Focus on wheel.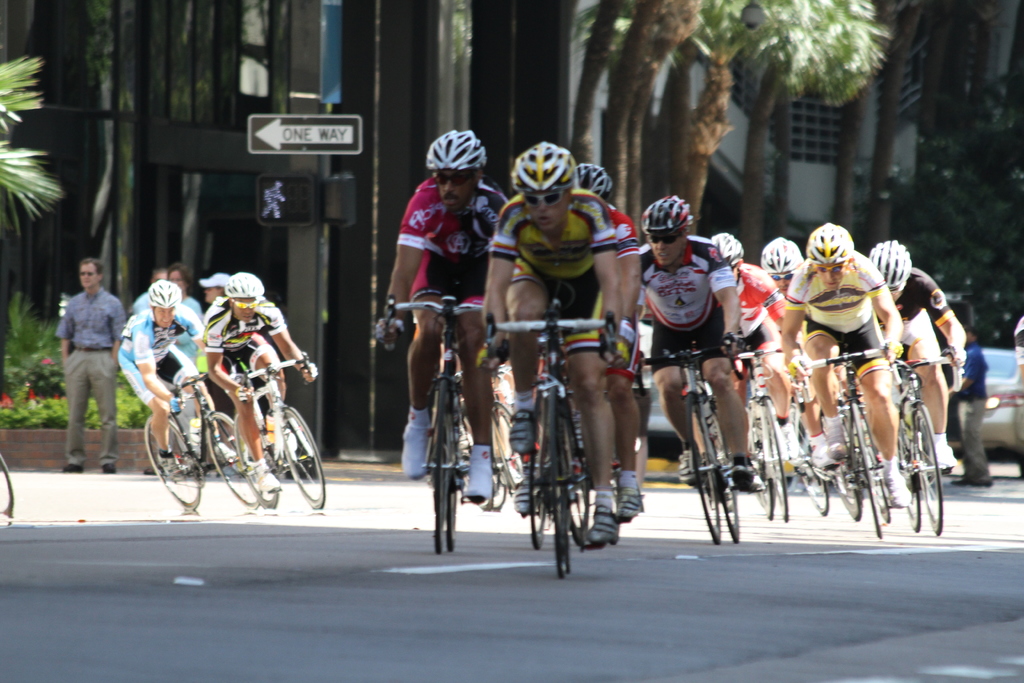
Focused at (left=228, top=404, right=281, bottom=513).
